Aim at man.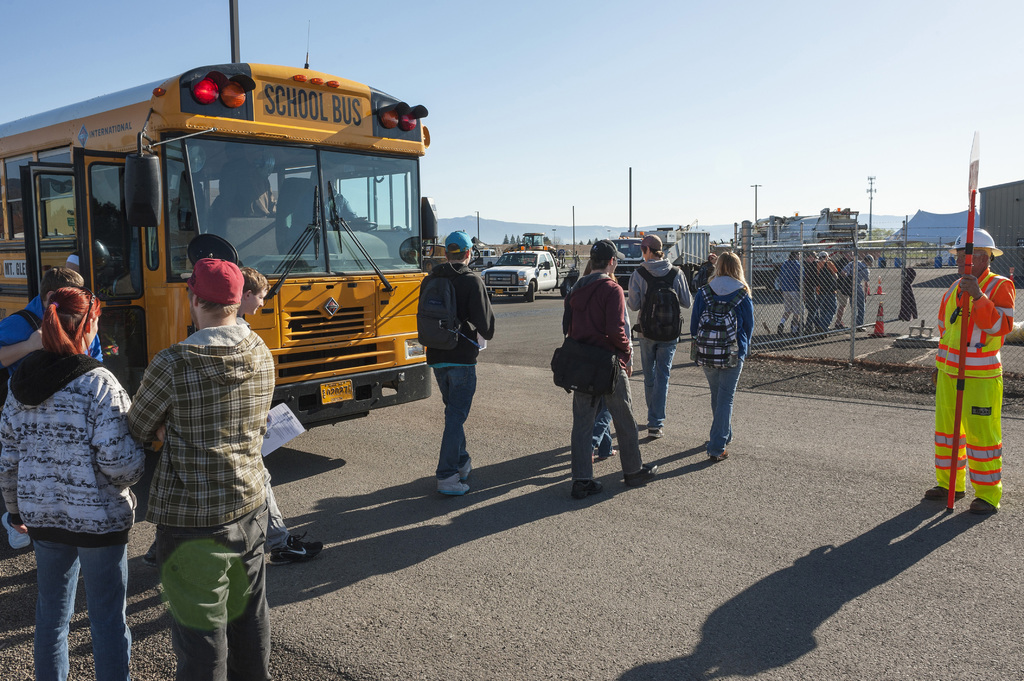
Aimed at bbox=[414, 226, 499, 490].
